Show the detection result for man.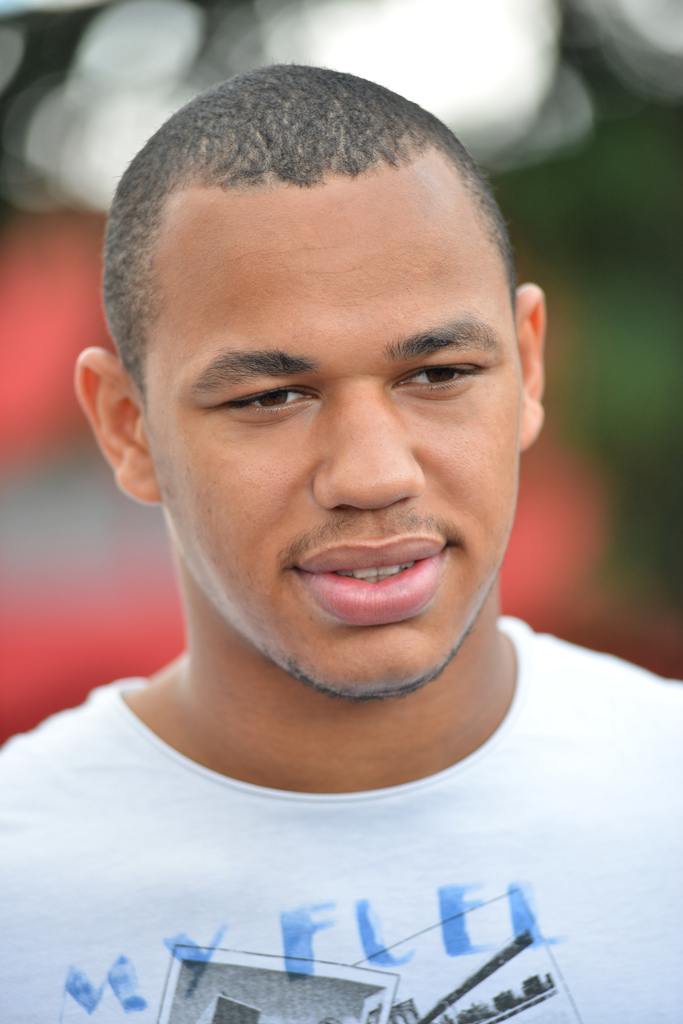
Rect(0, 23, 663, 991).
